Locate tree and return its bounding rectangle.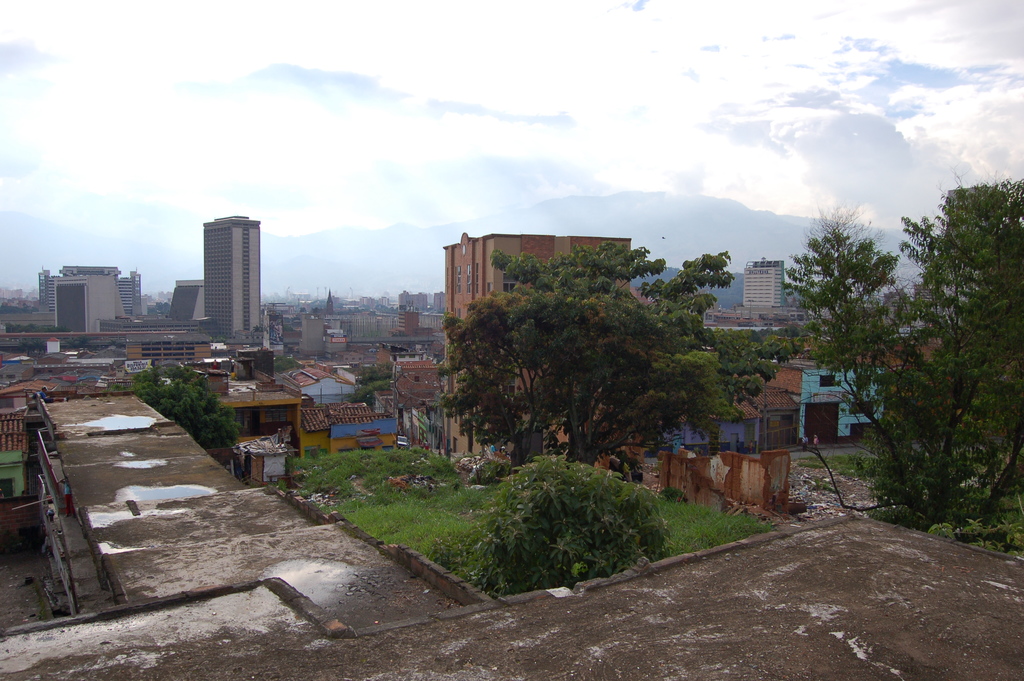
x1=441 y1=451 x2=669 y2=598.
